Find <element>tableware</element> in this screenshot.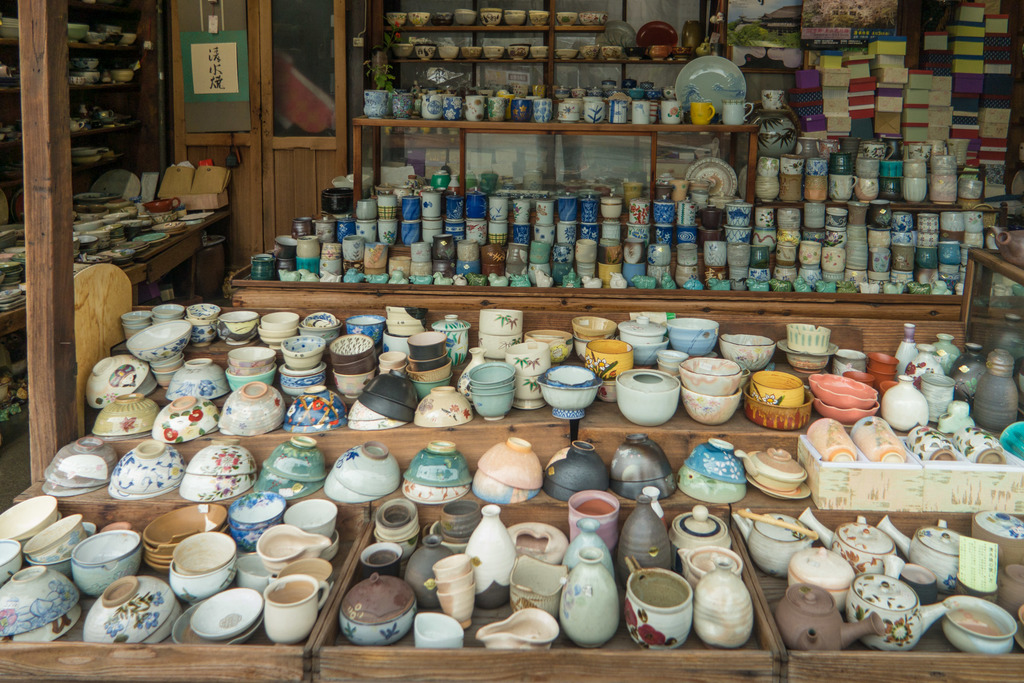
The bounding box for <element>tableware</element> is (left=754, top=112, right=797, bottom=156).
